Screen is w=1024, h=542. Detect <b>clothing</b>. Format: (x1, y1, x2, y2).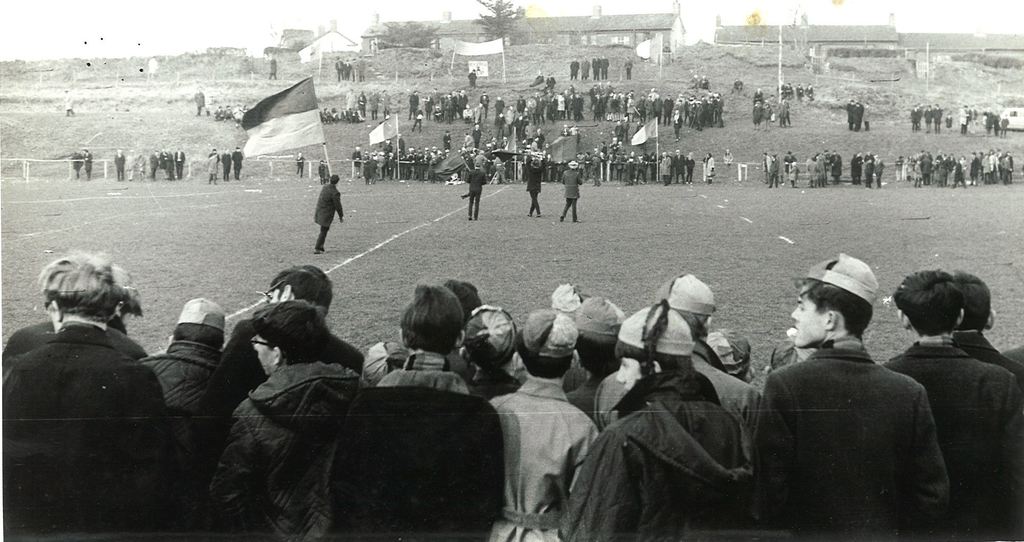
(913, 108, 922, 130).
